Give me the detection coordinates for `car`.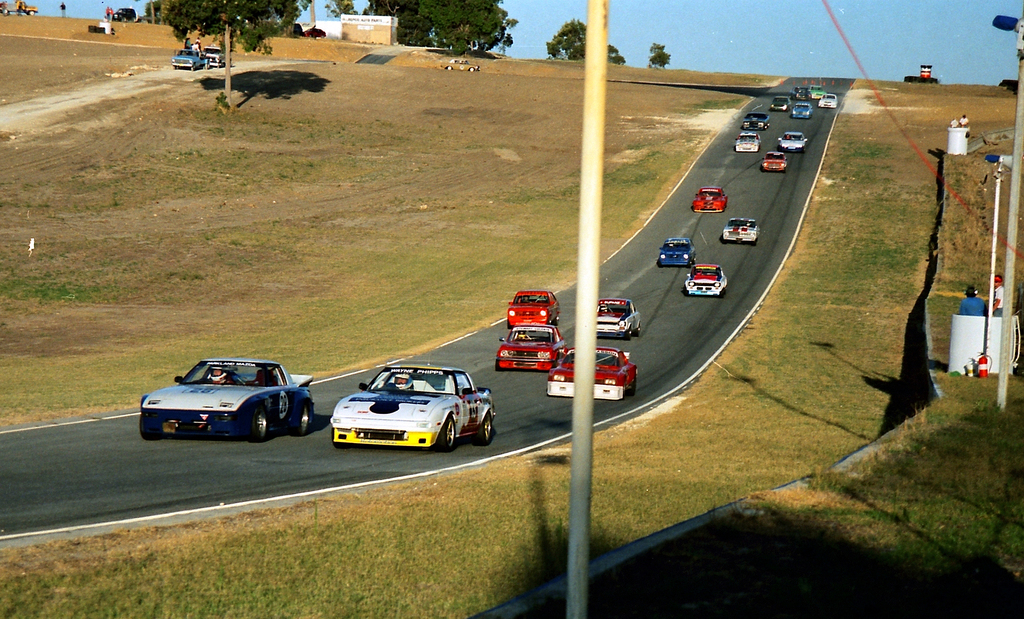
pyautogui.locateOnScreen(546, 346, 637, 399).
